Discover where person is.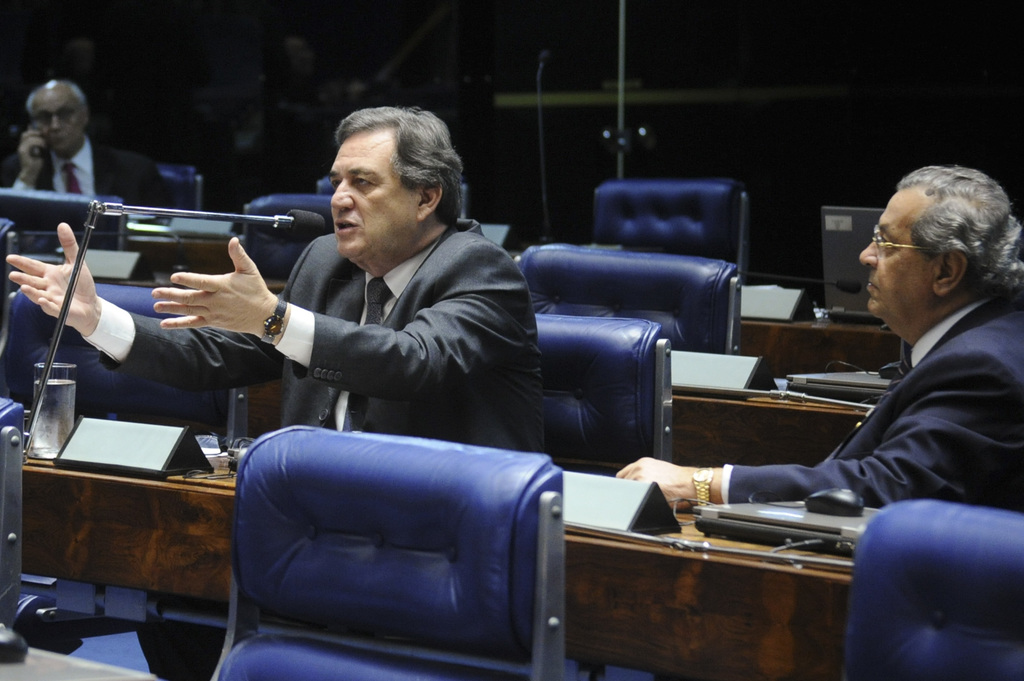
Discovered at [x1=0, y1=79, x2=174, y2=214].
